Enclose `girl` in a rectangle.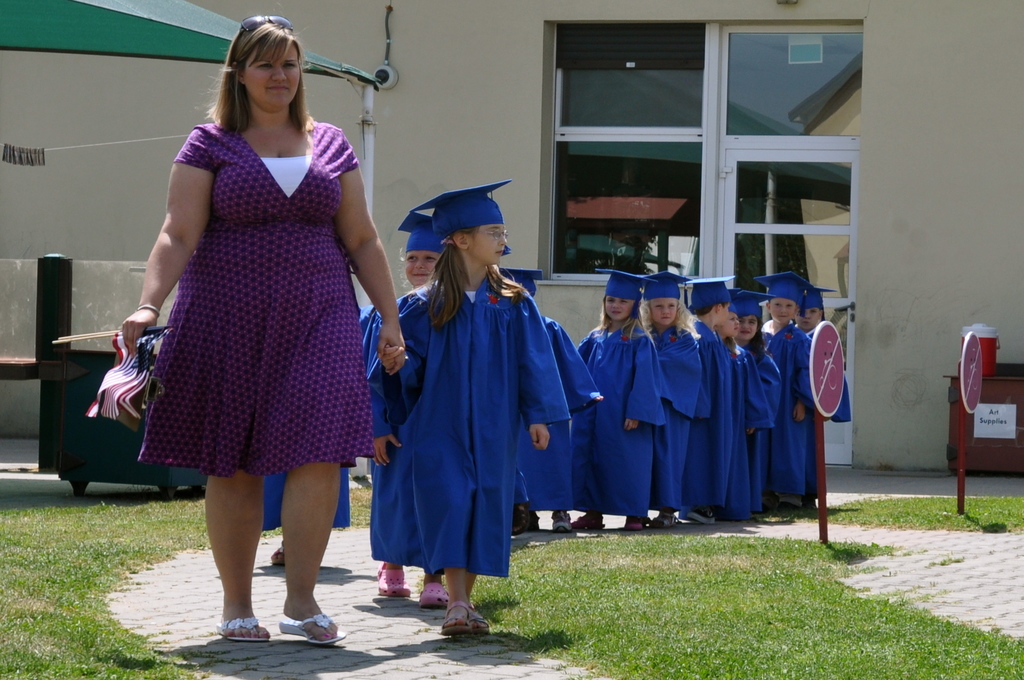
box=[795, 289, 857, 518].
